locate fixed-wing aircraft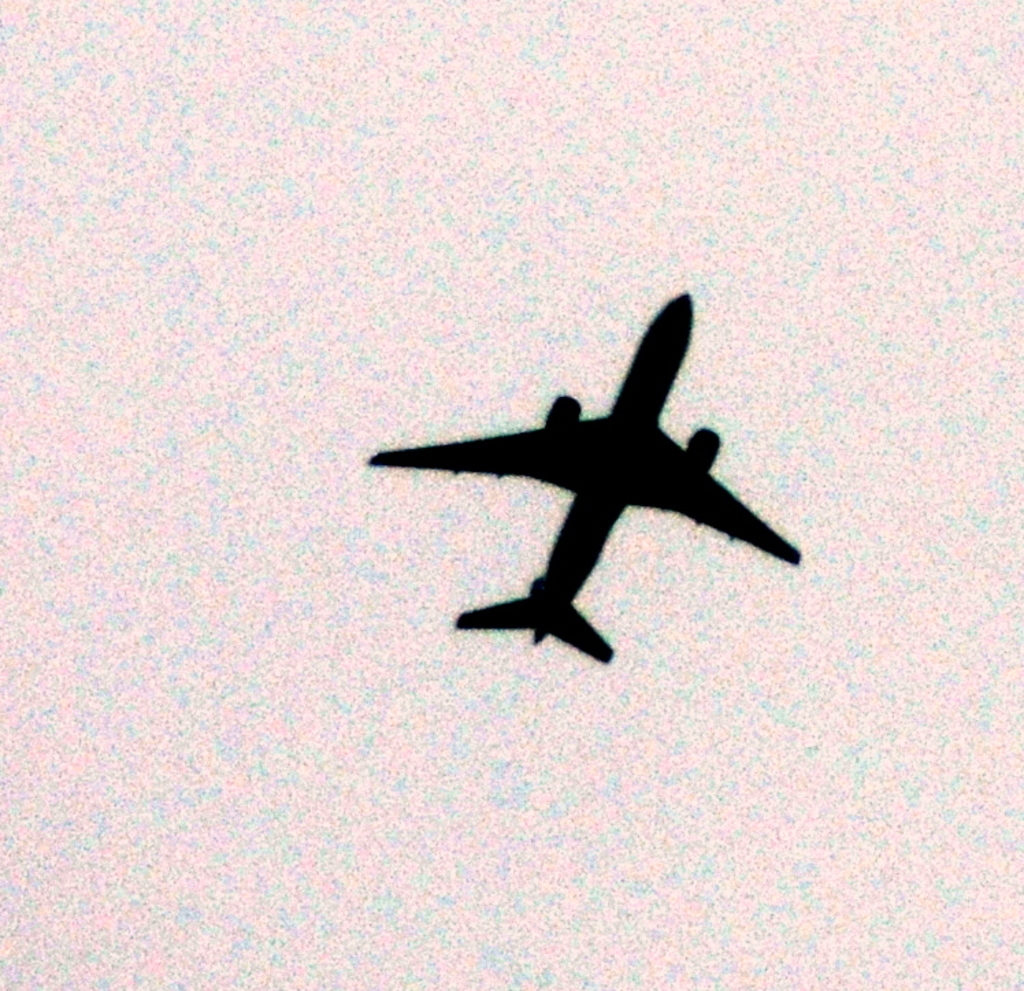
bbox=(368, 281, 801, 676)
